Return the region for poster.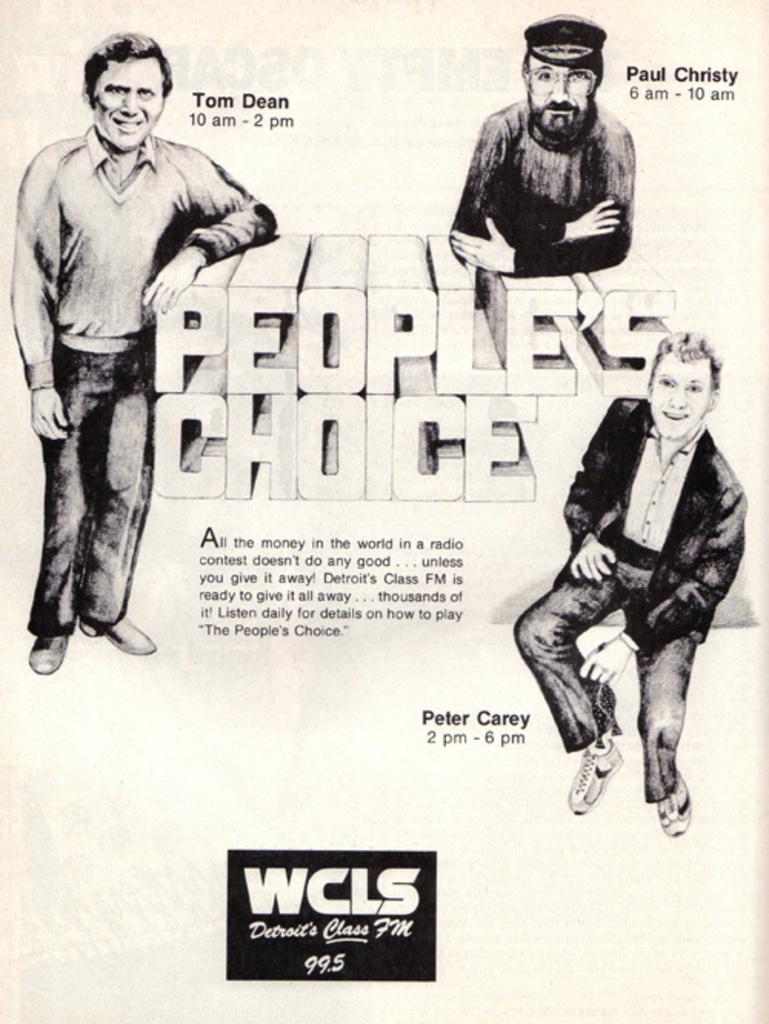
(0,0,767,1022).
